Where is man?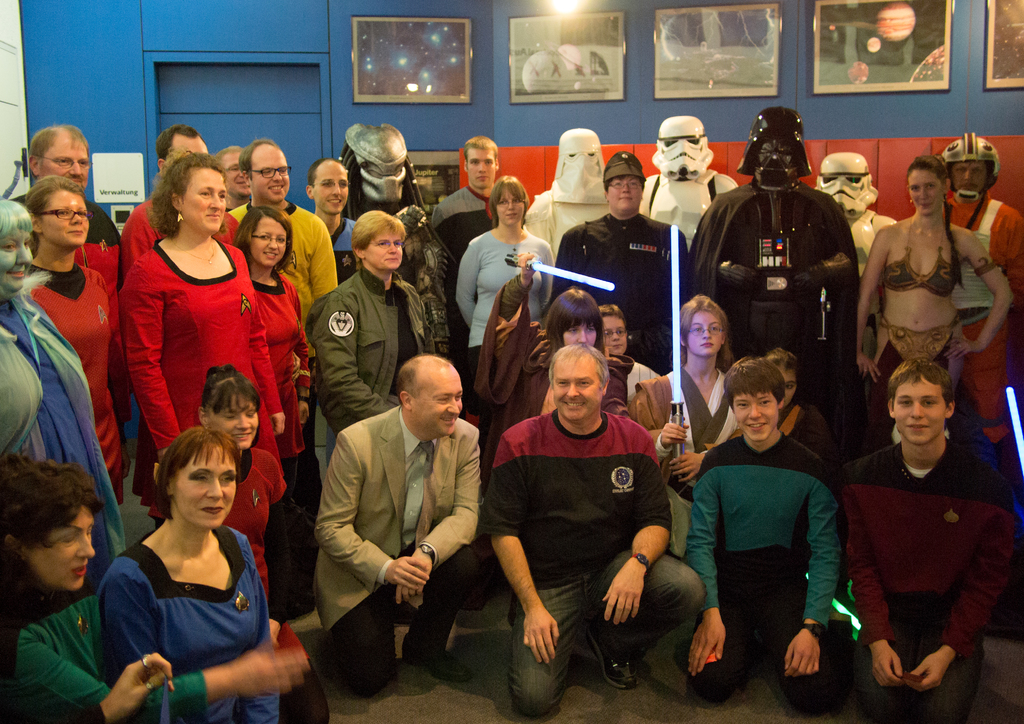
pyautogui.locateOnScreen(681, 357, 842, 716).
